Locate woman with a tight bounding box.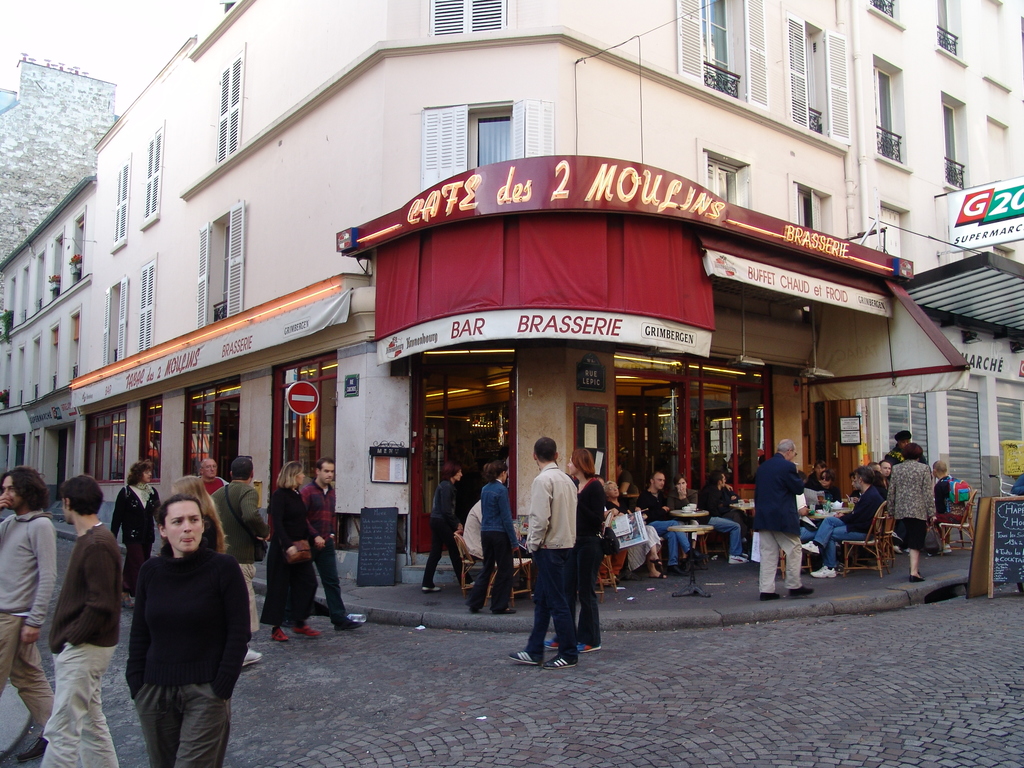
locate(417, 460, 476, 593).
